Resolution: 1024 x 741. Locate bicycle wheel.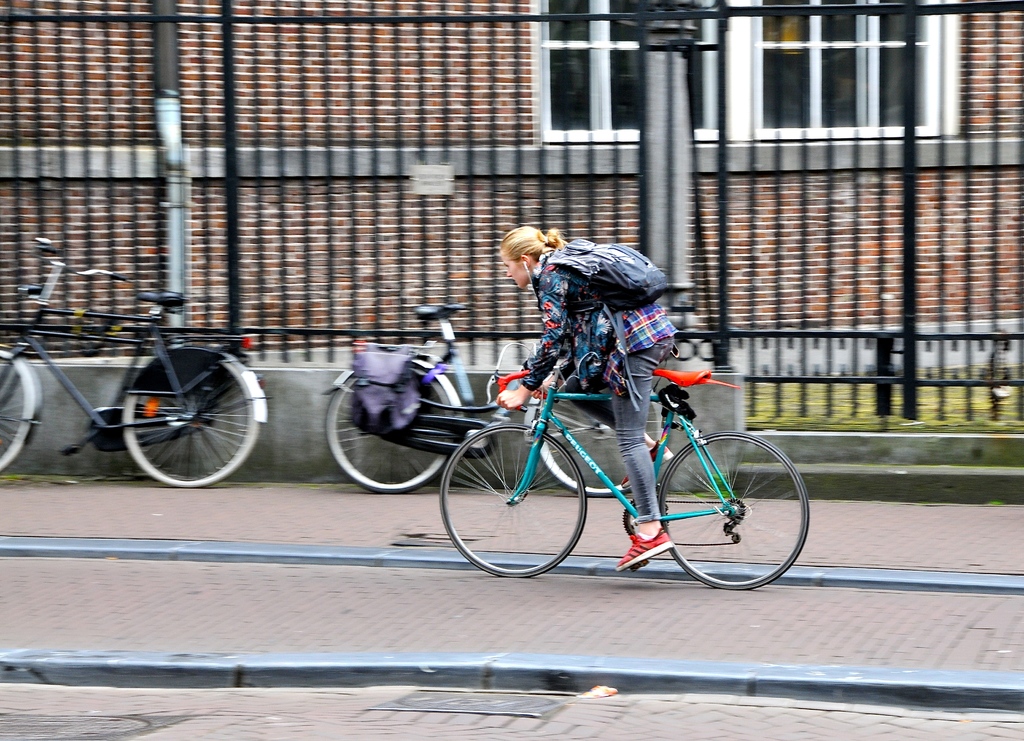
x1=0, y1=346, x2=42, y2=479.
